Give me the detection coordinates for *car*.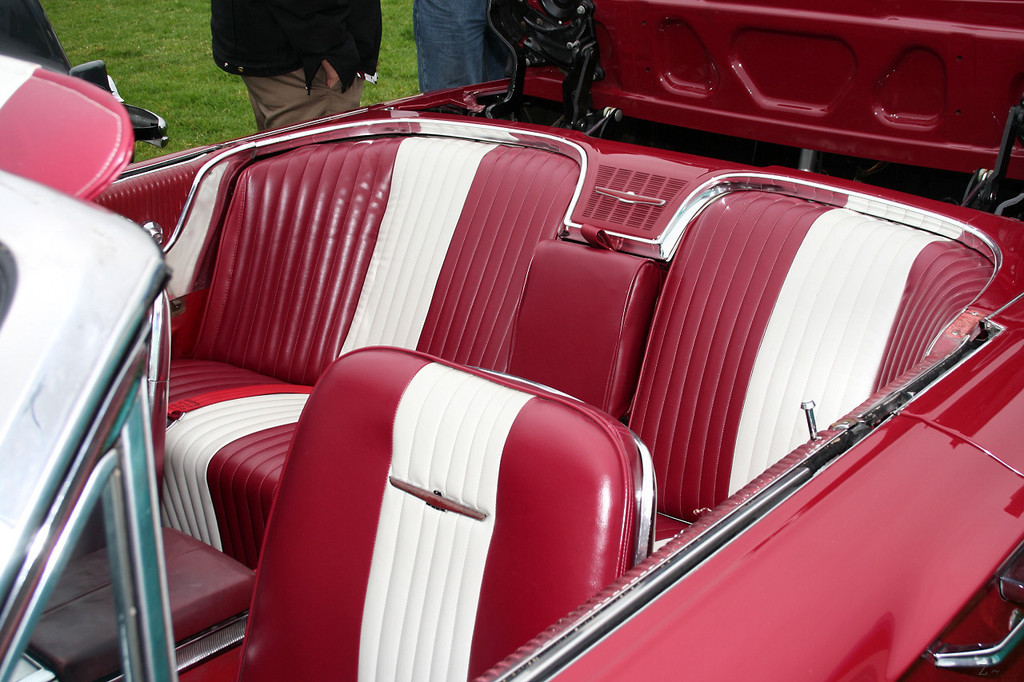
70:9:1023:681.
